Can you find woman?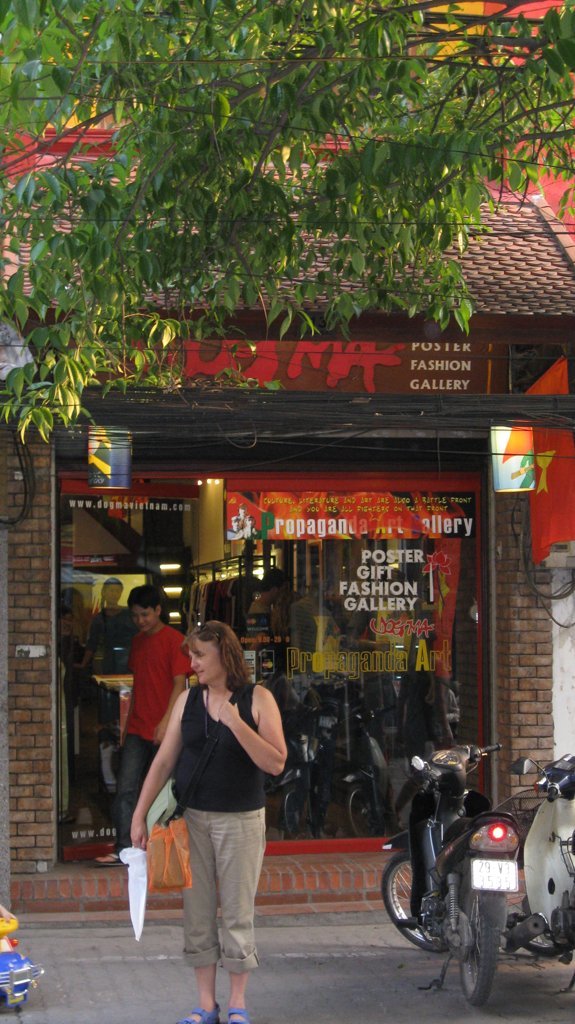
Yes, bounding box: left=141, top=602, right=288, bottom=1010.
